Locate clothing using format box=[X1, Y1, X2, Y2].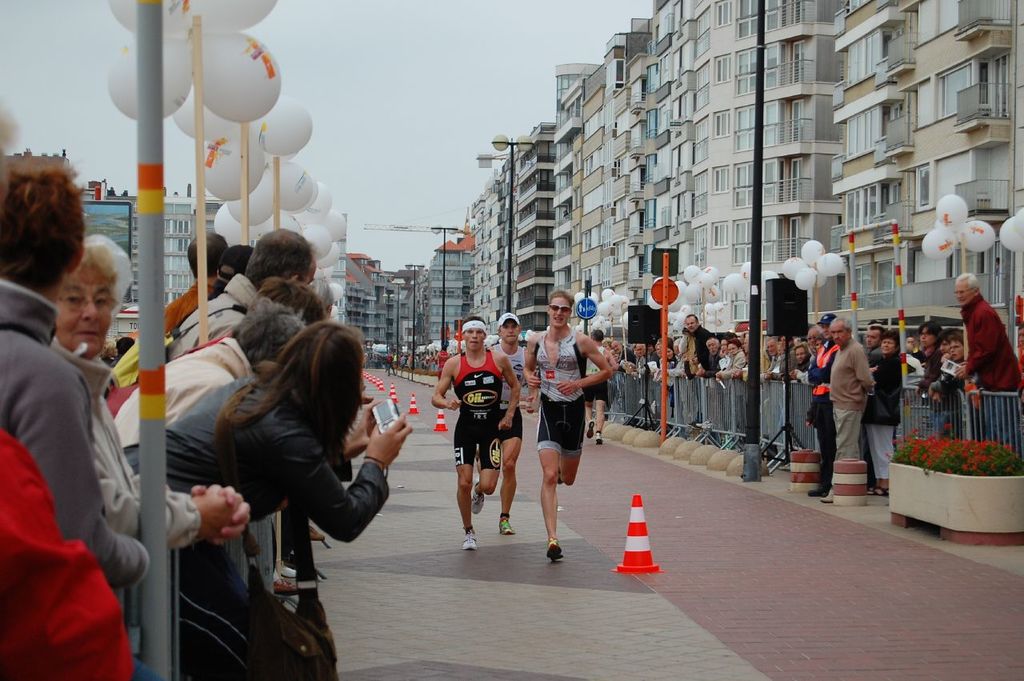
box=[492, 336, 526, 446].
